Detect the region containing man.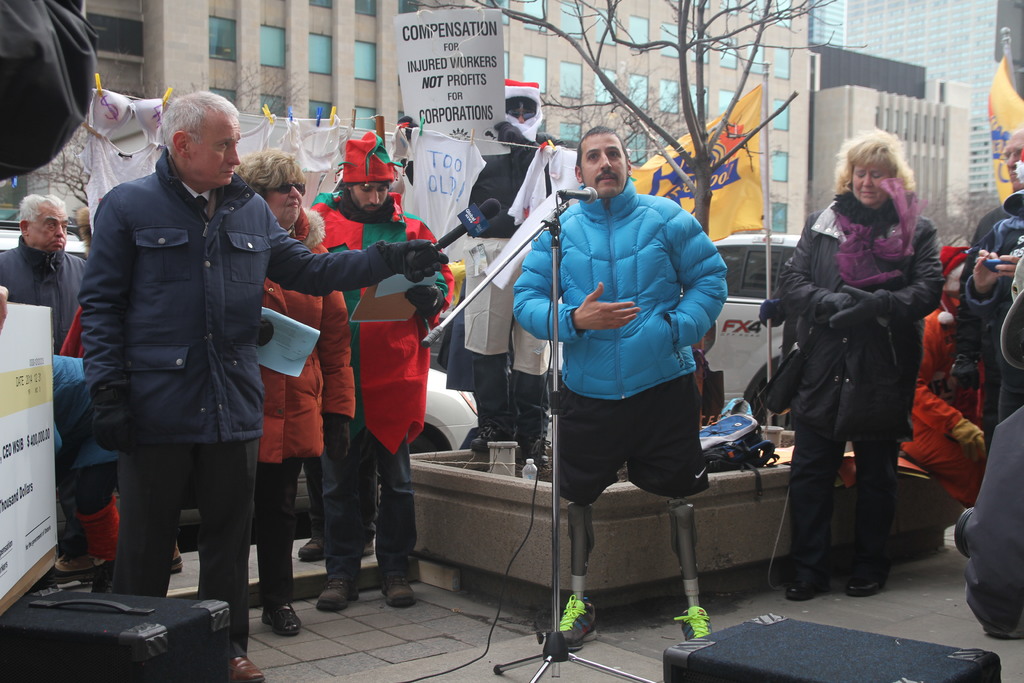
region(80, 82, 447, 682).
